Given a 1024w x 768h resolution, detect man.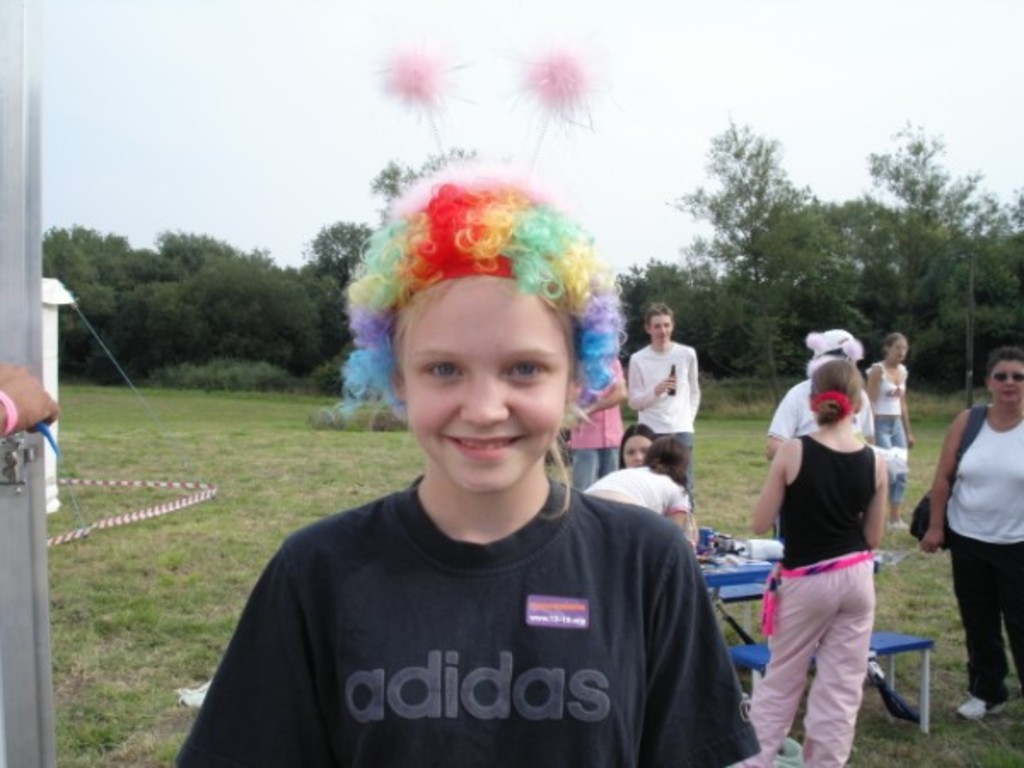
[left=628, top=309, right=707, bottom=493].
